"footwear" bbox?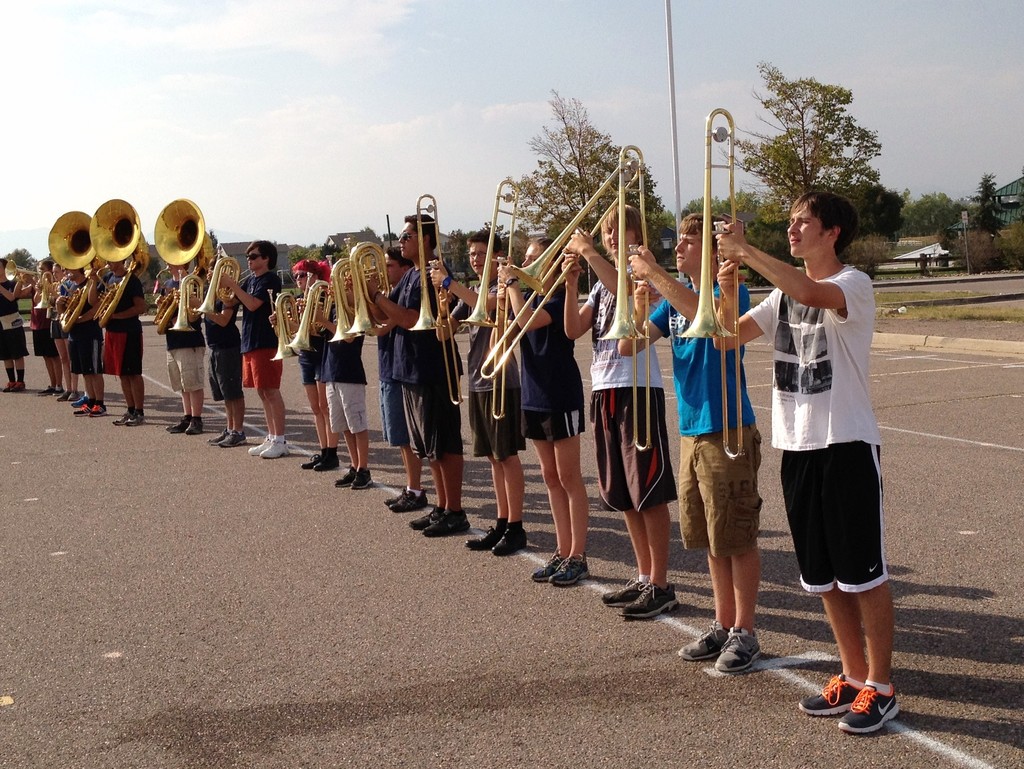
detection(840, 681, 900, 733)
